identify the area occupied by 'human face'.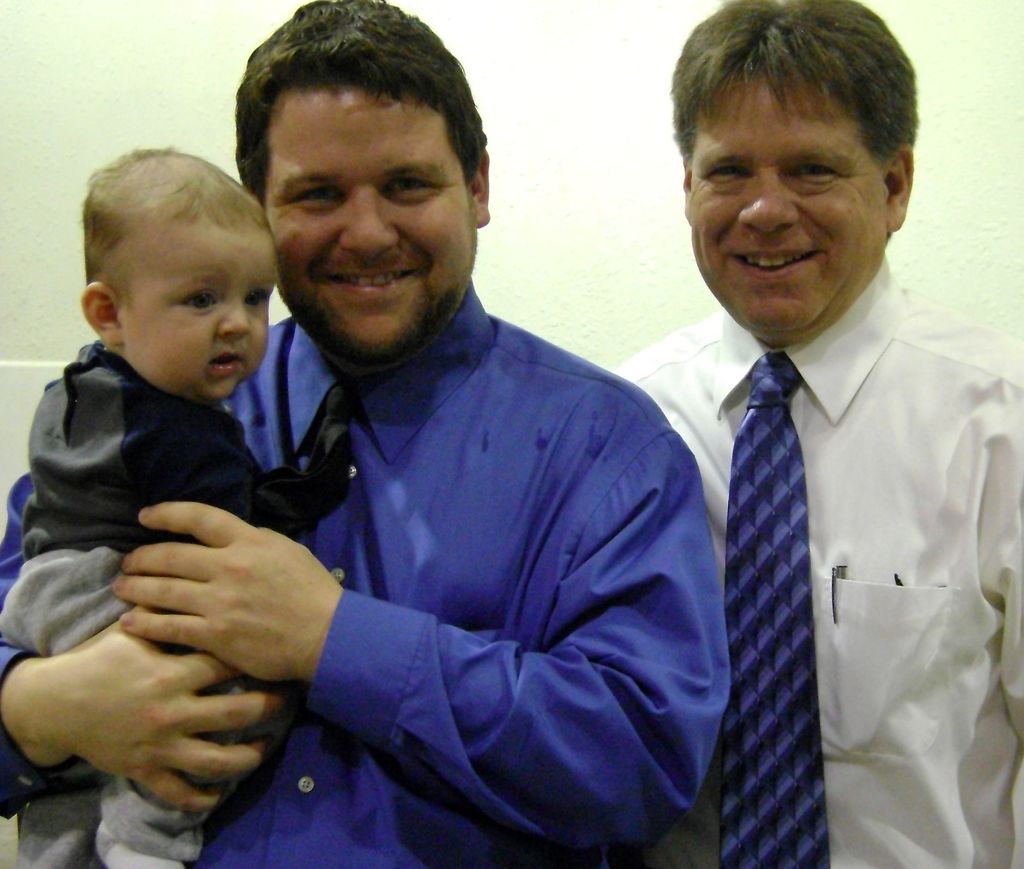
Area: Rect(684, 63, 896, 344).
